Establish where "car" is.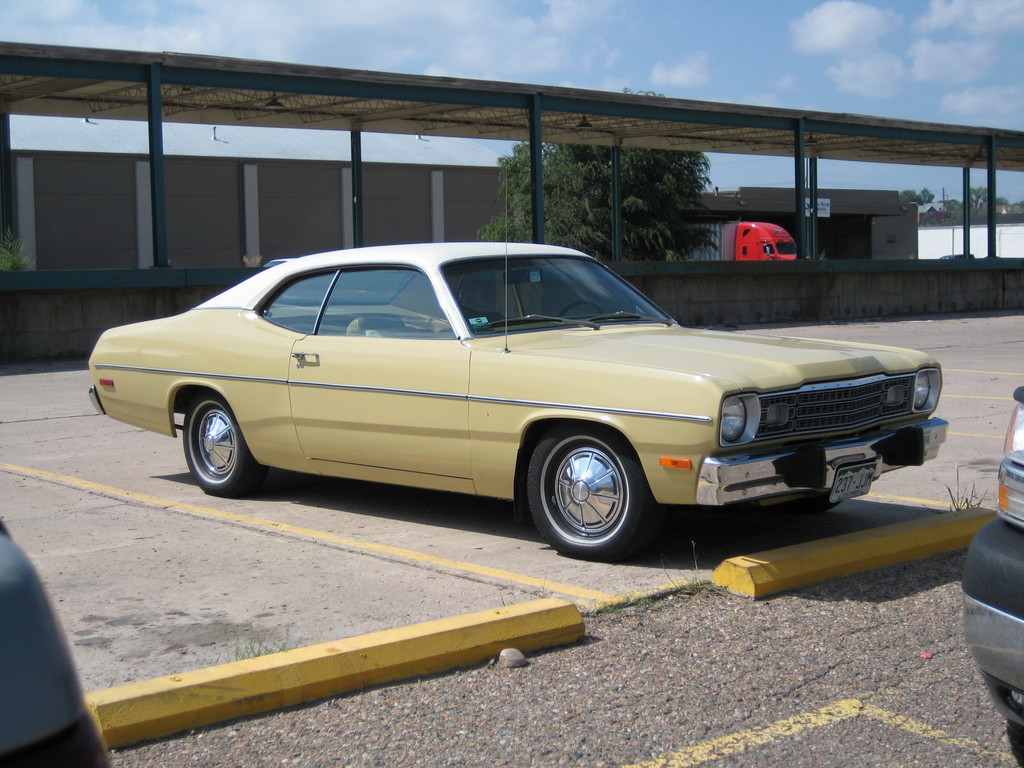
Established at BBox(0, 520, 119, 767).
